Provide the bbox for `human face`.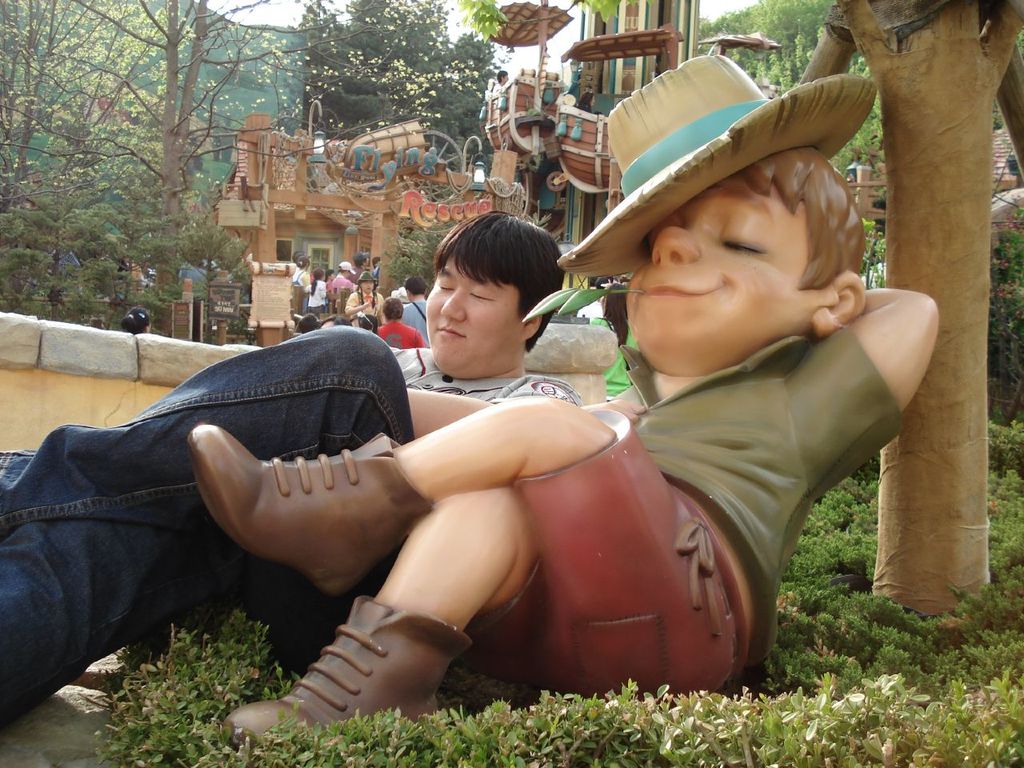
box(618, 177, 794, 373).
